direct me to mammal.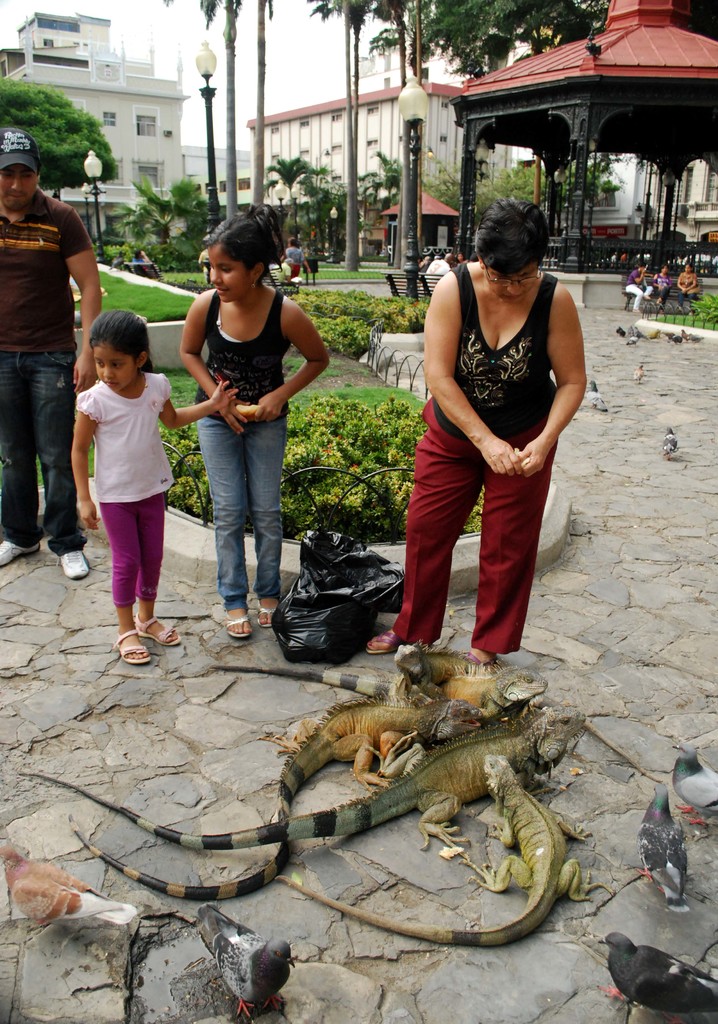
Direction: x1=65, y1=310, x2=182, y2=633.
